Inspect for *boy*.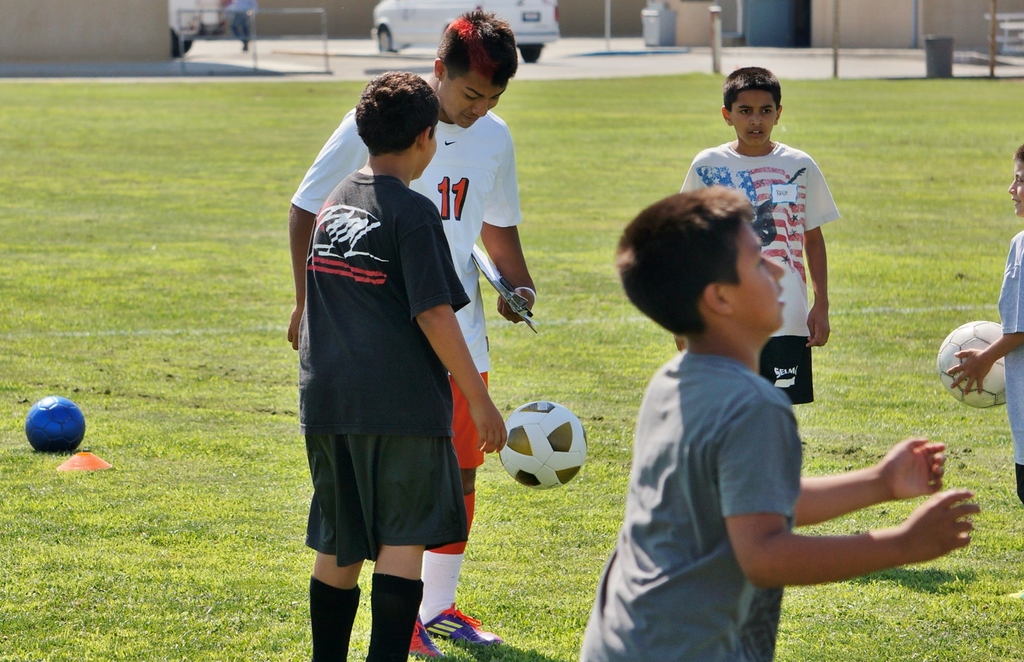
Inspection: select_region(558, 187, 979, 661).
